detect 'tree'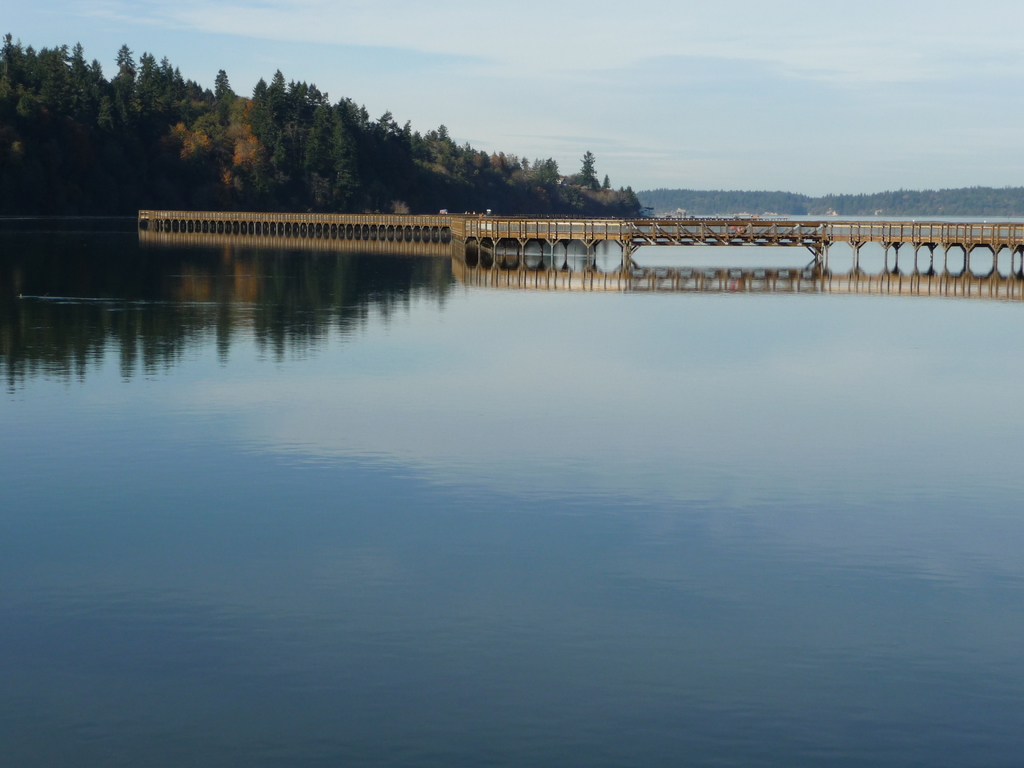
[x1=269, y1=113, x2=298, y2=193]
